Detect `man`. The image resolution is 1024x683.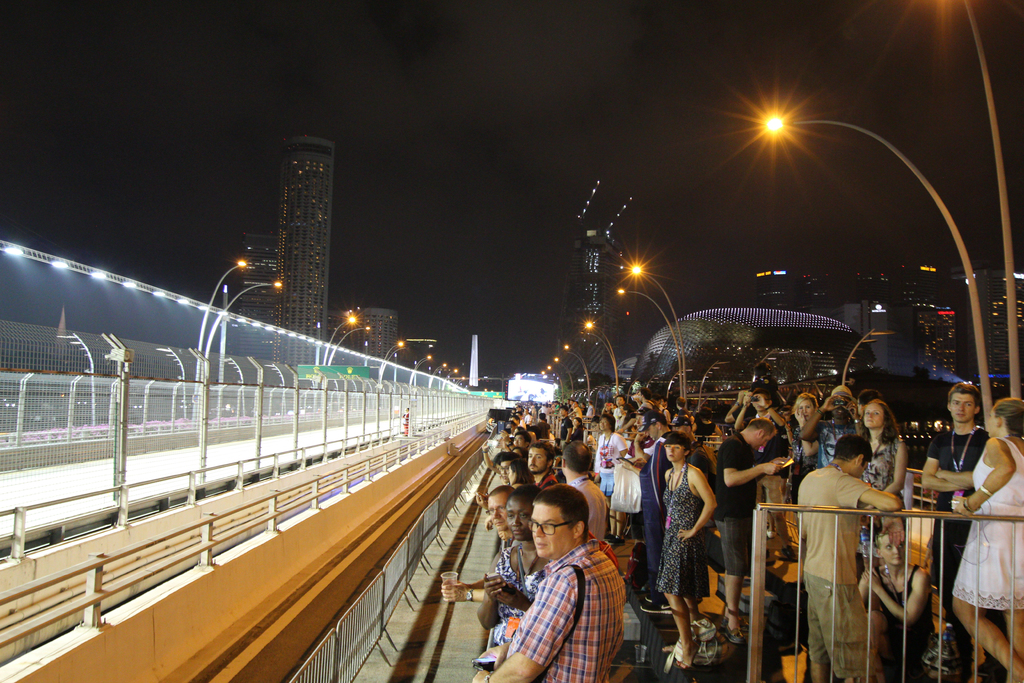
box=[807, 435, 911, 670].
